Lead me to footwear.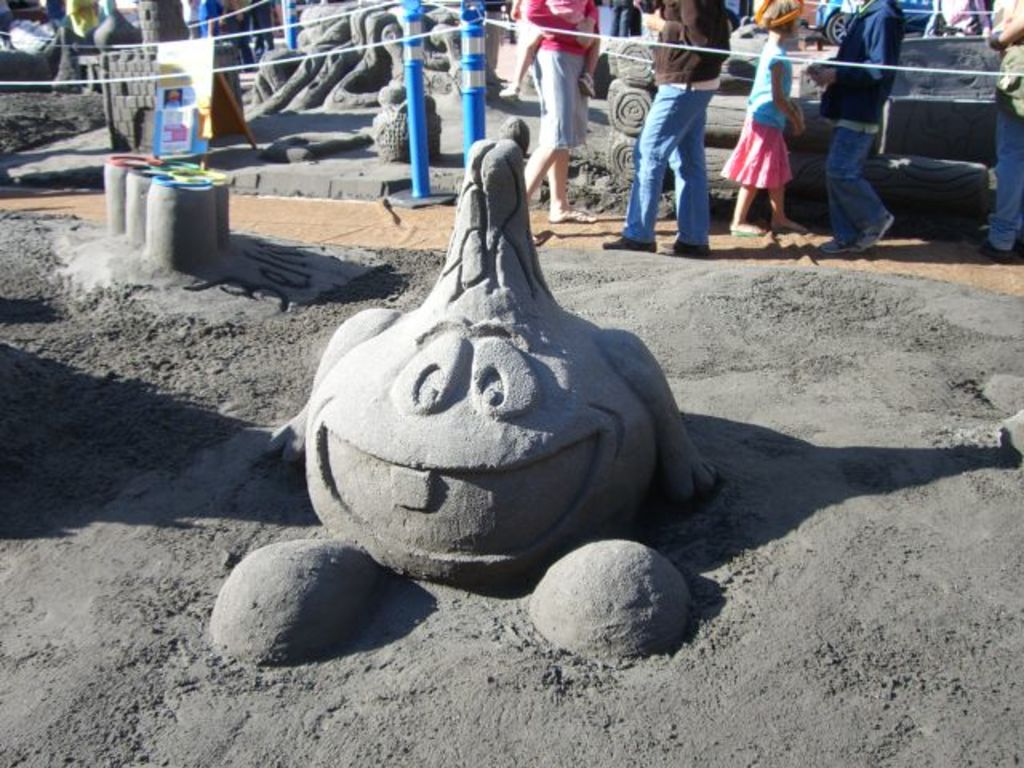
Lead to crop(659, 240, 712, 259).
